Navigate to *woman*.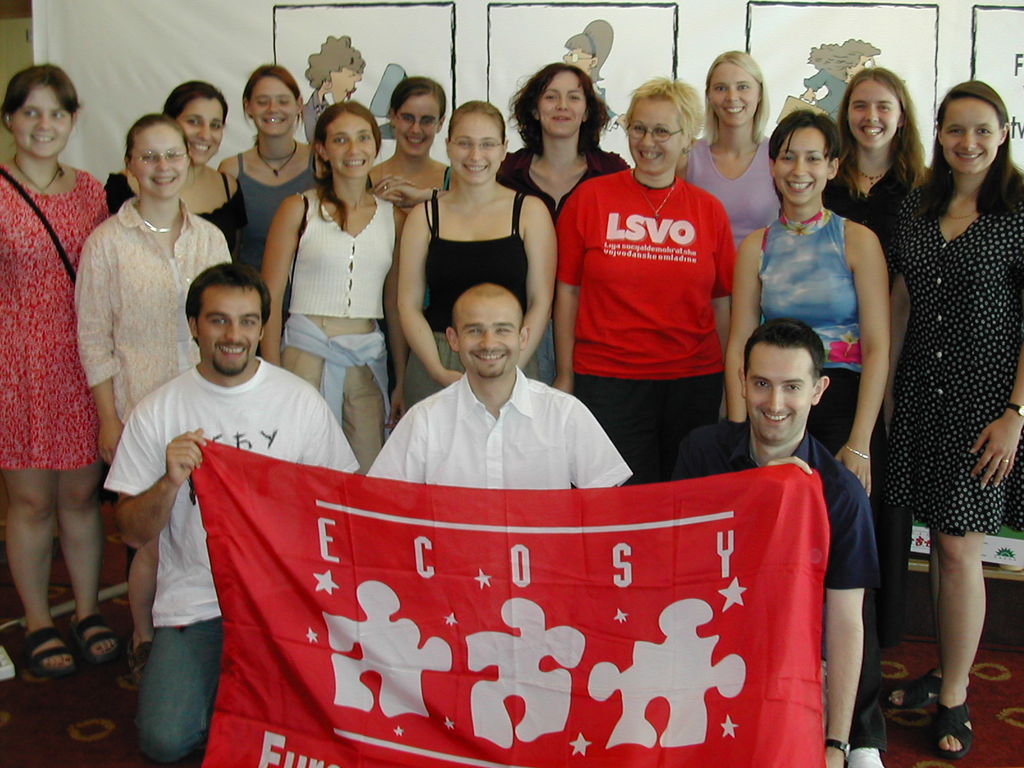
Navigation target: [left=212, top=61, right=321, bottom=268].
